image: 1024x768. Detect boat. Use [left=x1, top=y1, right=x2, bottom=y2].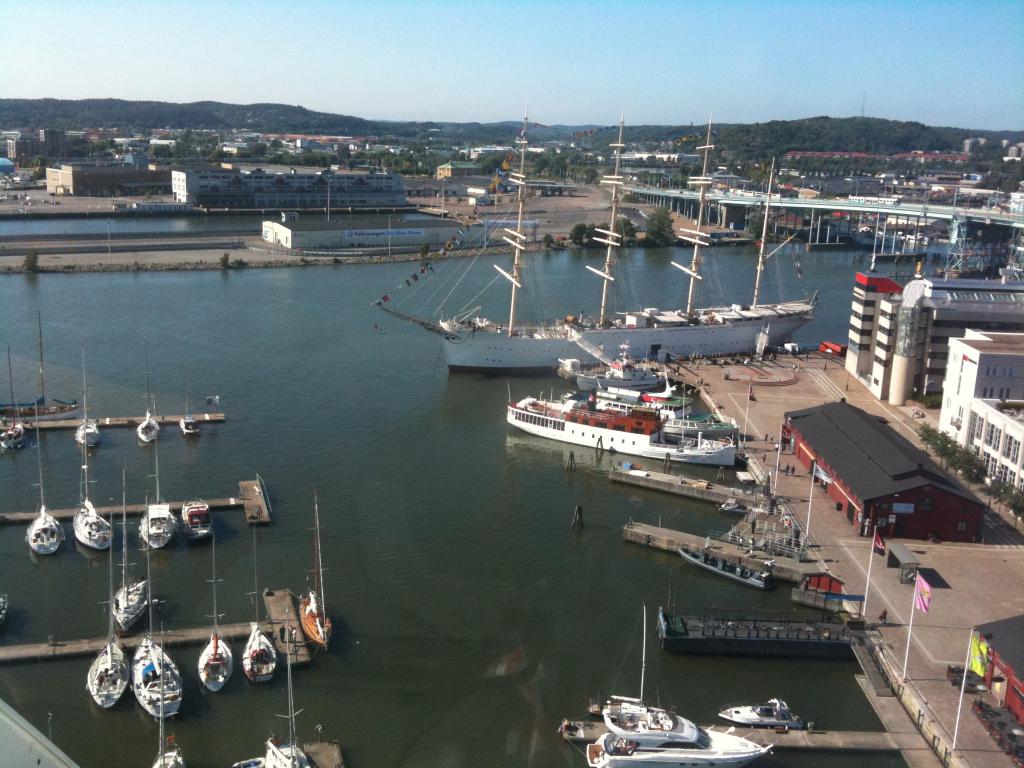
[left=28, top=404, right=65, bottom=559].
